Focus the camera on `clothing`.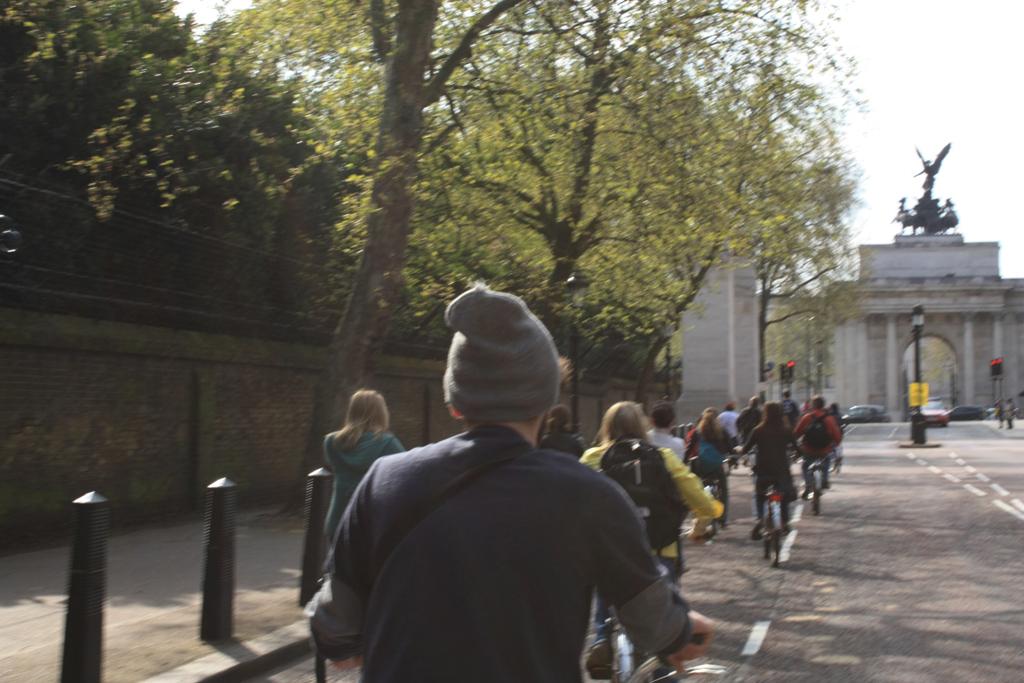
Focus region: crop(798, 397, 845, 464).
